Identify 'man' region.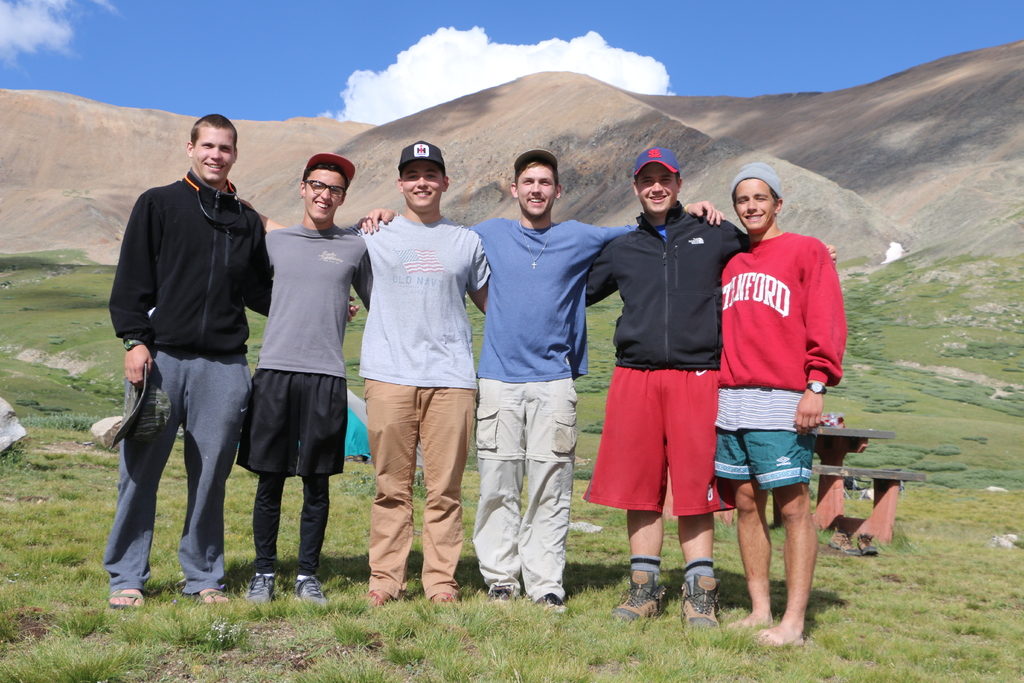
Region: [719,156,844,647].
